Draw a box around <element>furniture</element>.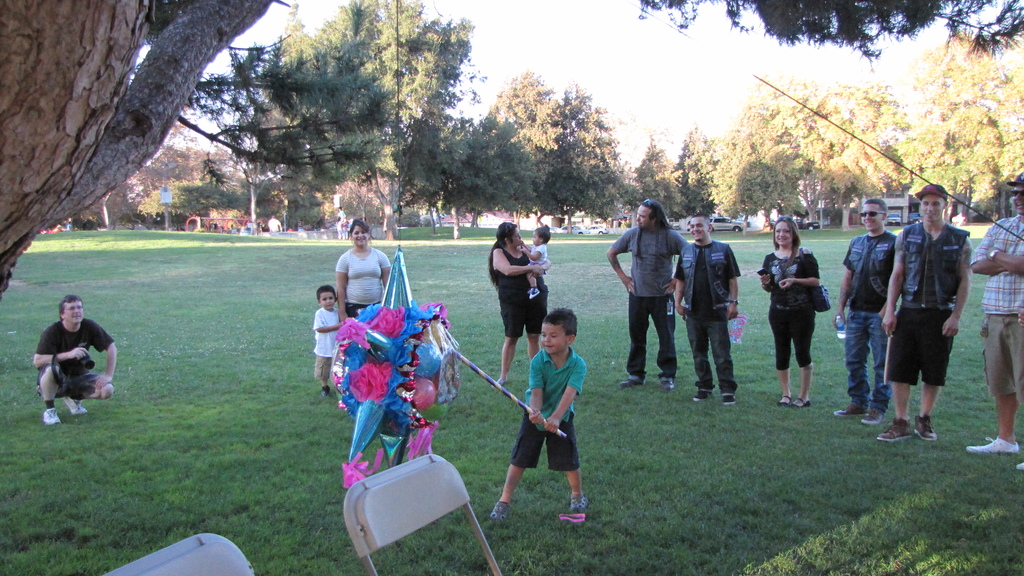
box=[109, 529, 253, 575].
